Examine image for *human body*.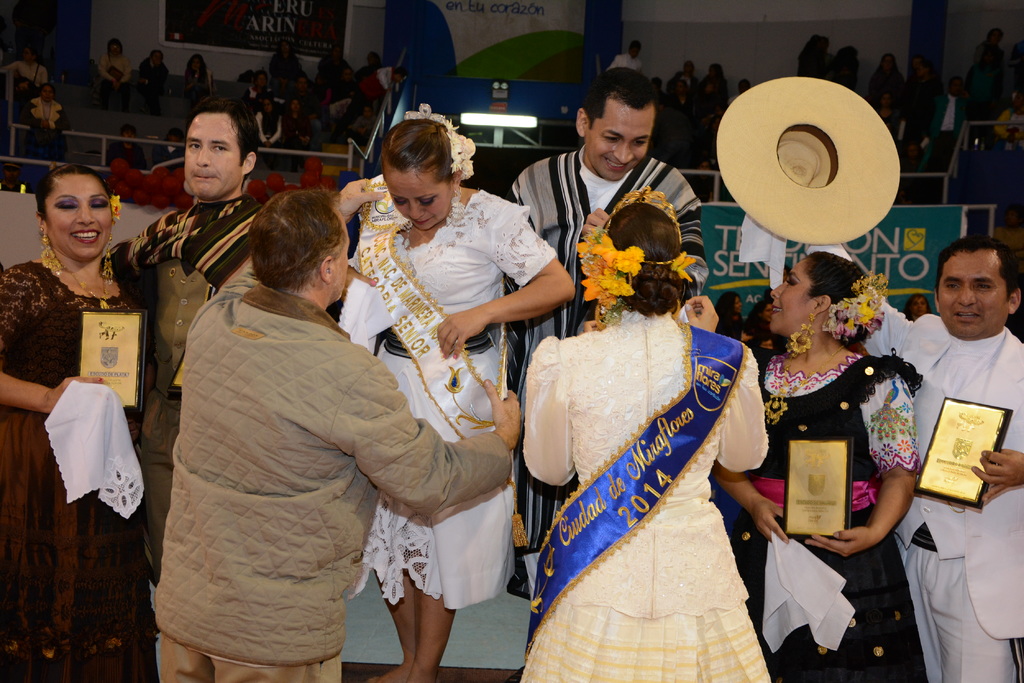
Examination result: 26 79 67 184.
